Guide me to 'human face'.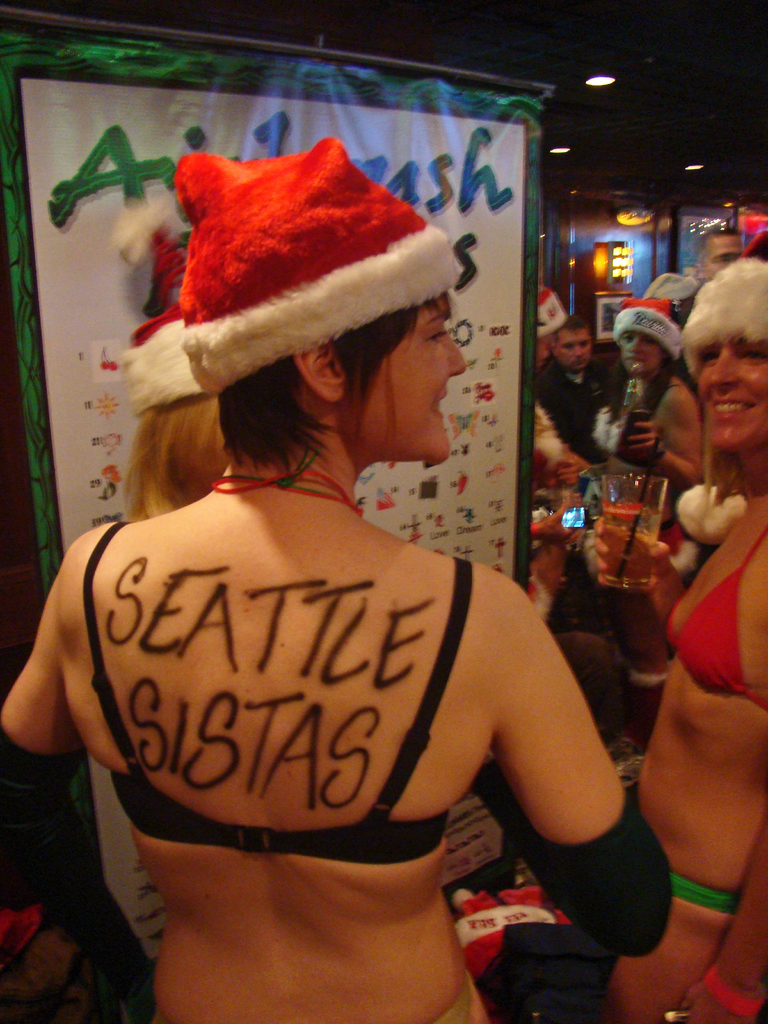
Guidance: region(536, 333, 548, 368).
